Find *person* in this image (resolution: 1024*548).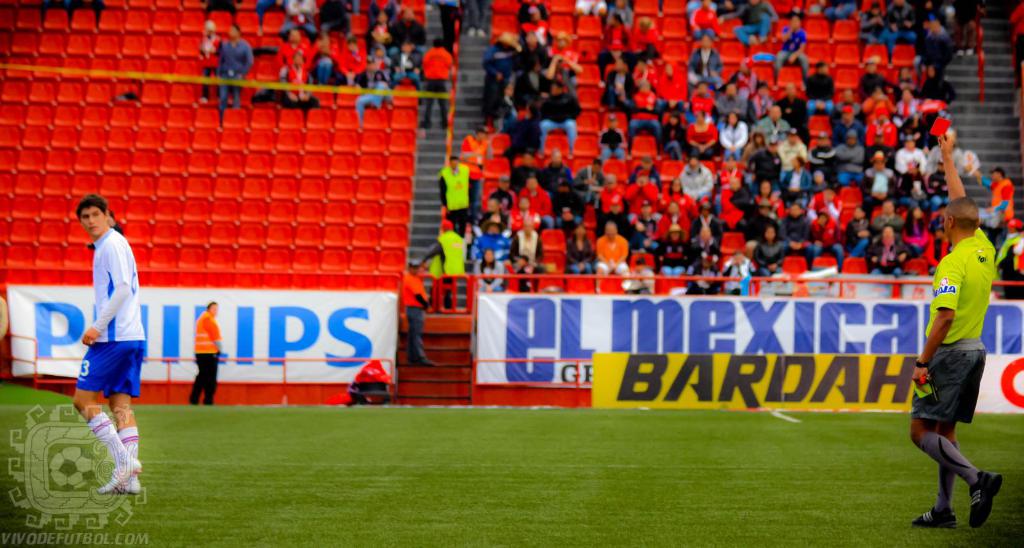
Rect(75, 194, 148, 512).
